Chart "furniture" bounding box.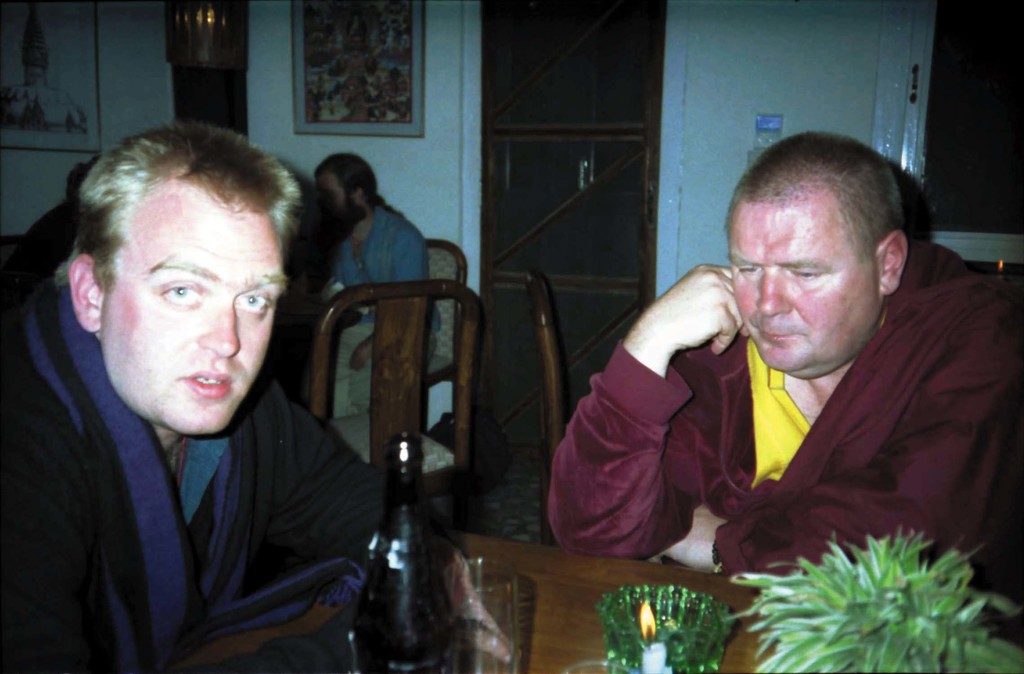
Charted: locate(317, 278, 481, 490).
